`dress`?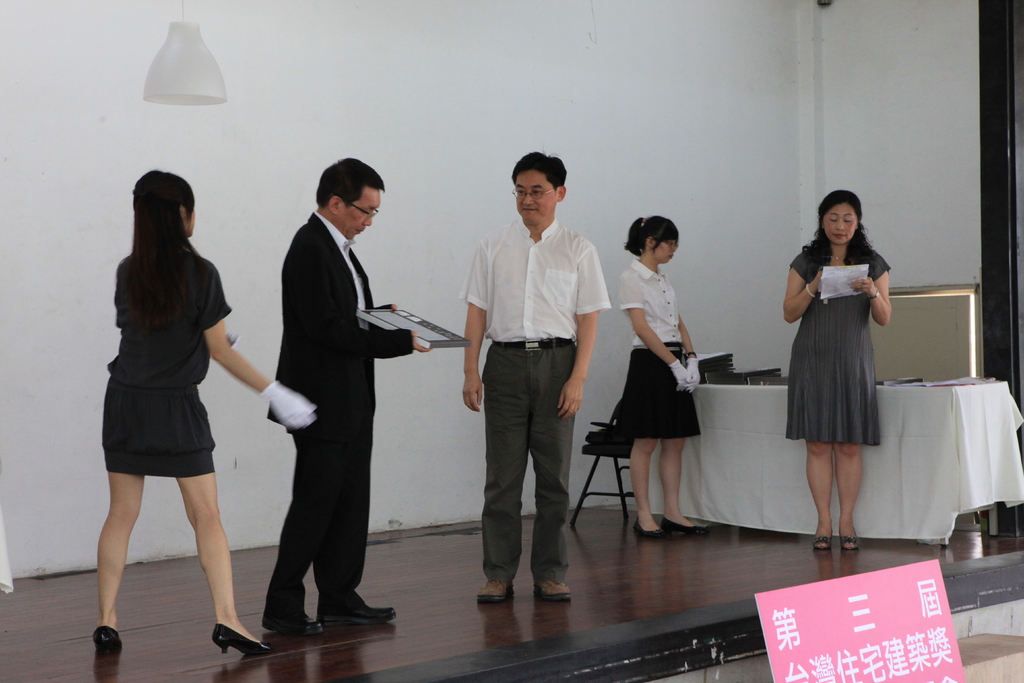
[786,262,890,463]
